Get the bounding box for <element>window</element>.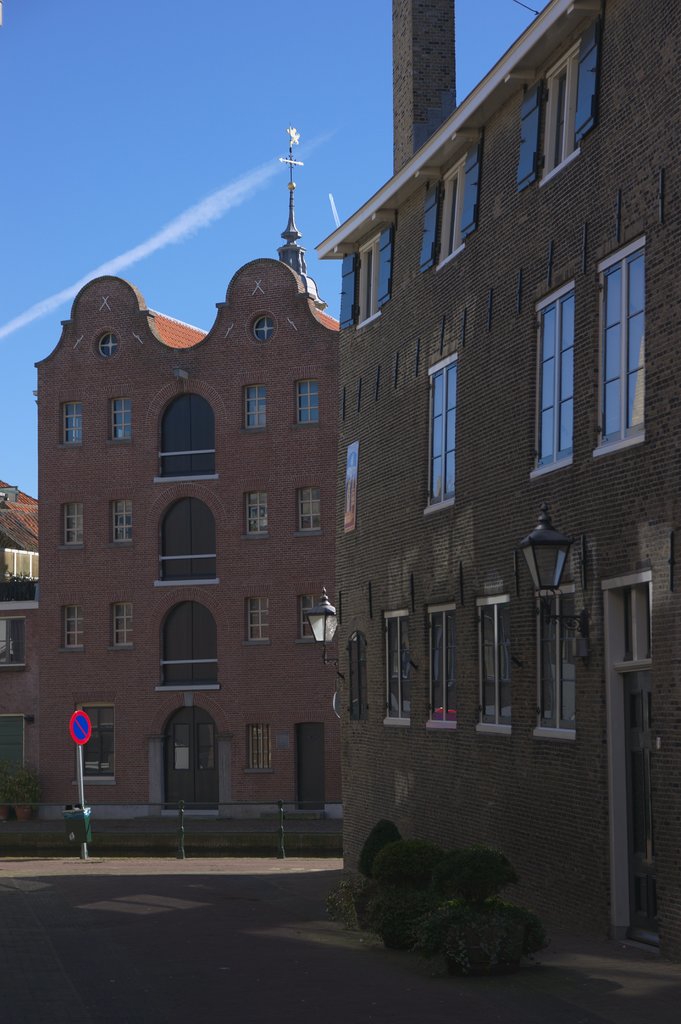
crop(109, 397, 134, 451).
